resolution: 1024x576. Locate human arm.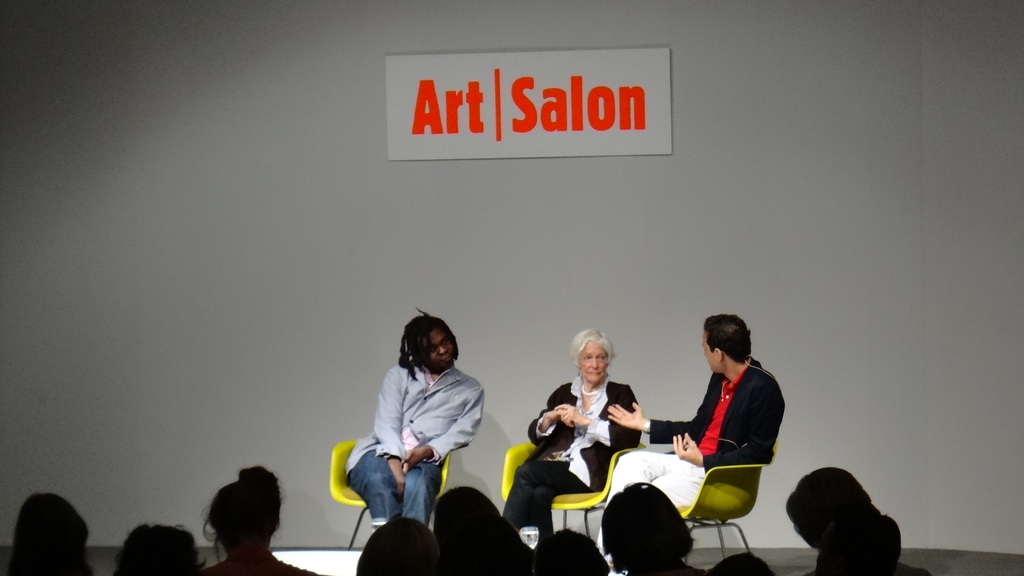
<box>601,364,730,429</box>.
